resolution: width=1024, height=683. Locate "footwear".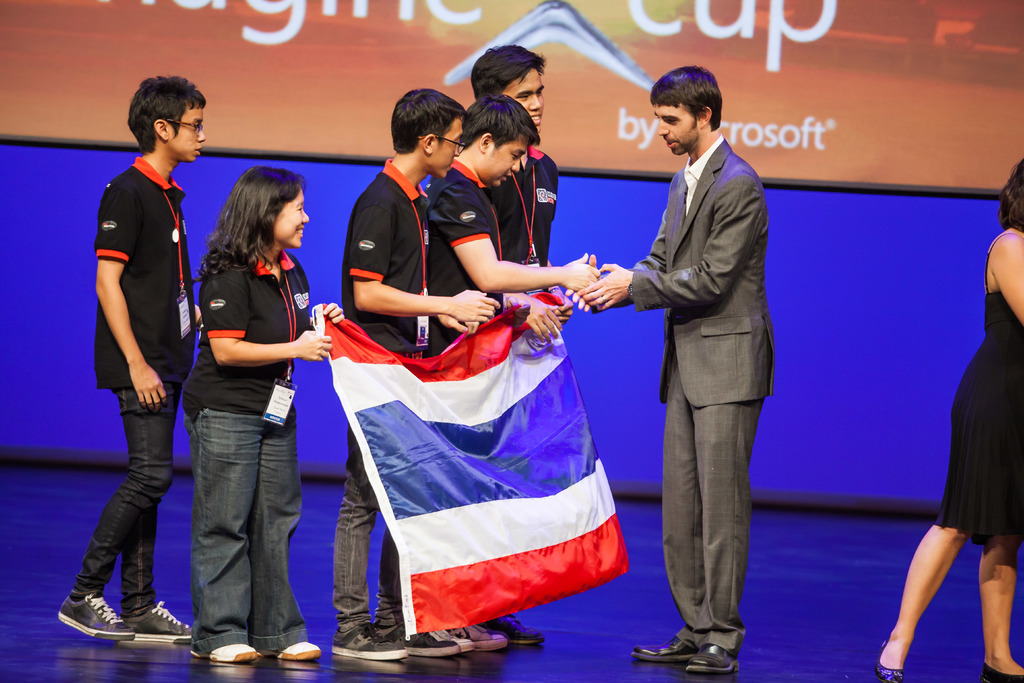
{"x1": 430, "y1": 626, "x2": 475, "y2": 654}.
